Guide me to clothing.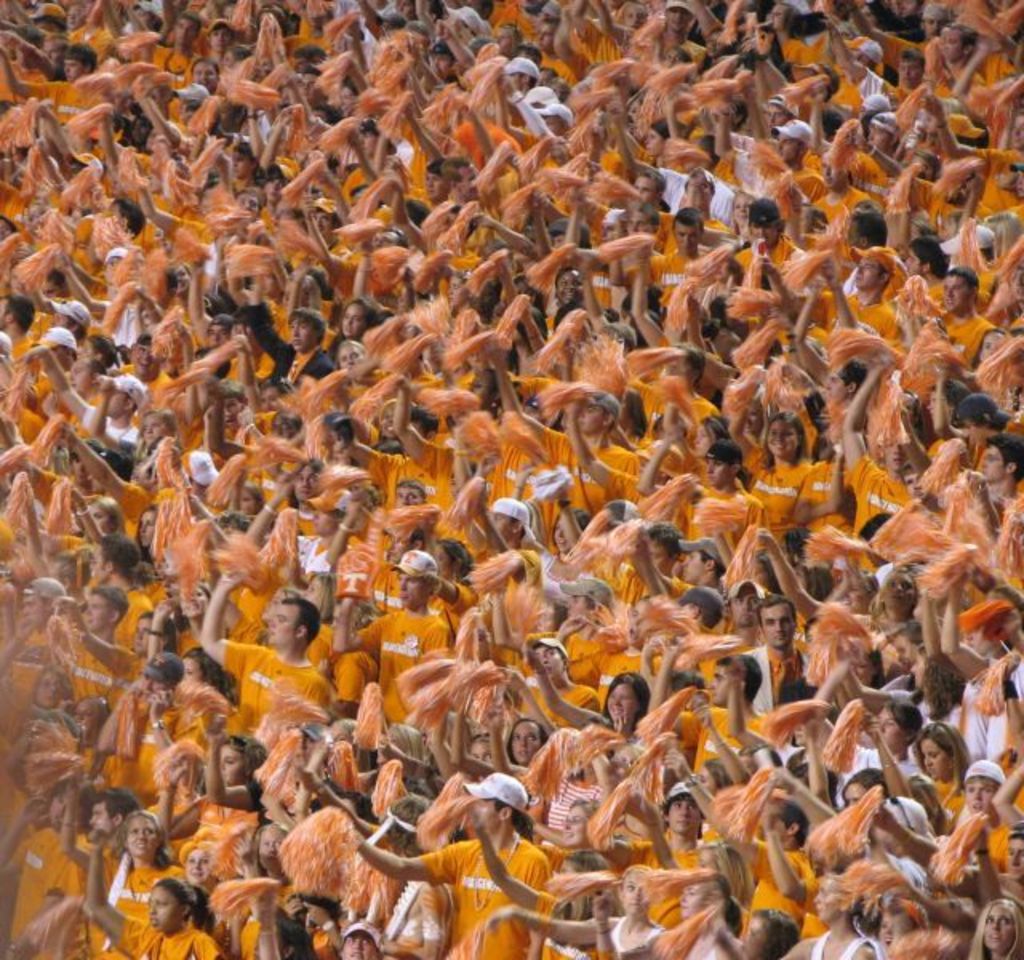
Guidance: box(341, 451, 474, 525).
